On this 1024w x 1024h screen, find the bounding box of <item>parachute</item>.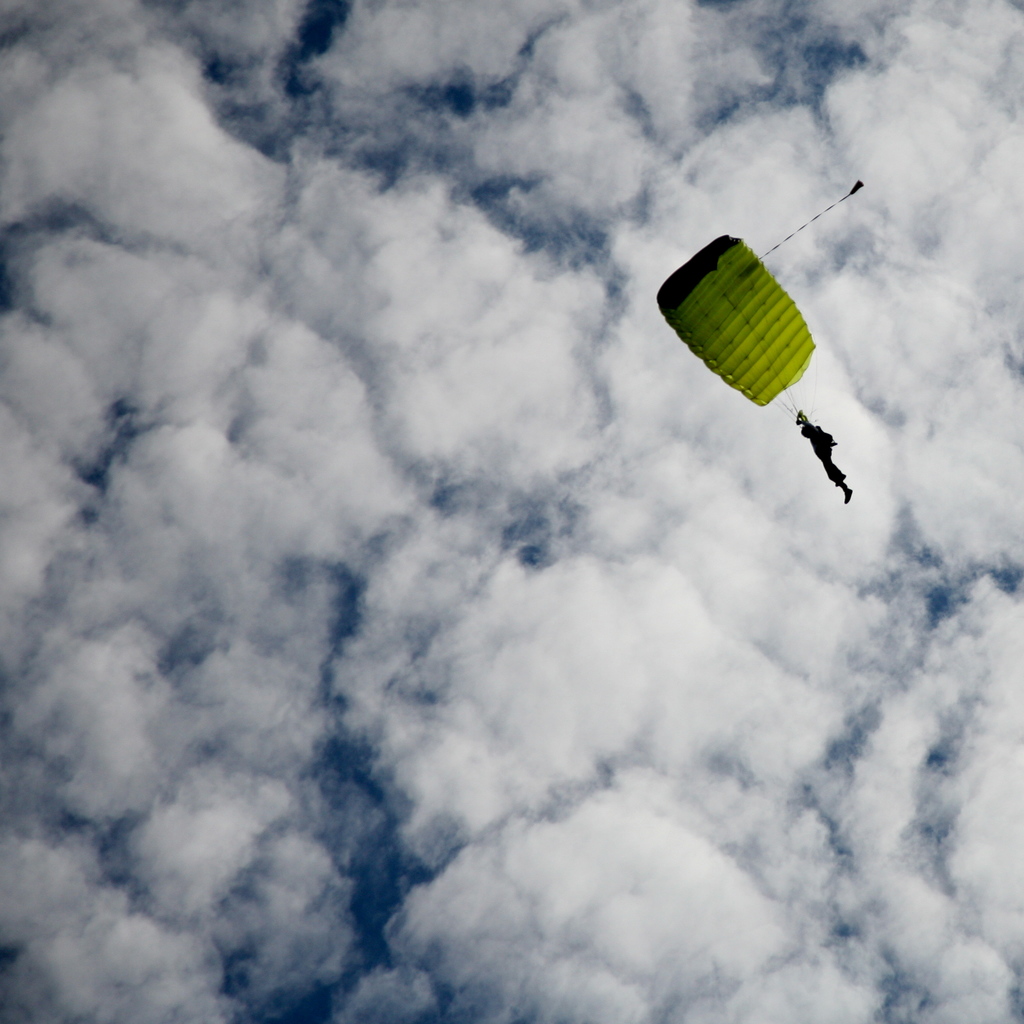
Bounding box: Rect(659, 197, 842, 484).
